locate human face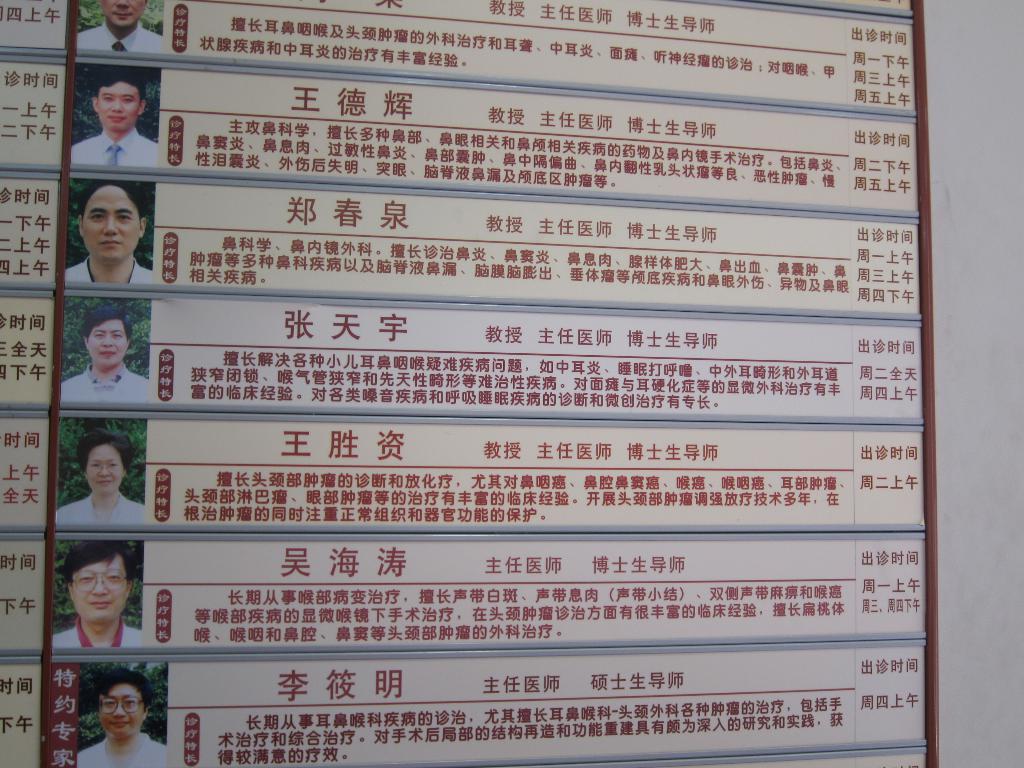
BBox(85, 186, 139, 265)
